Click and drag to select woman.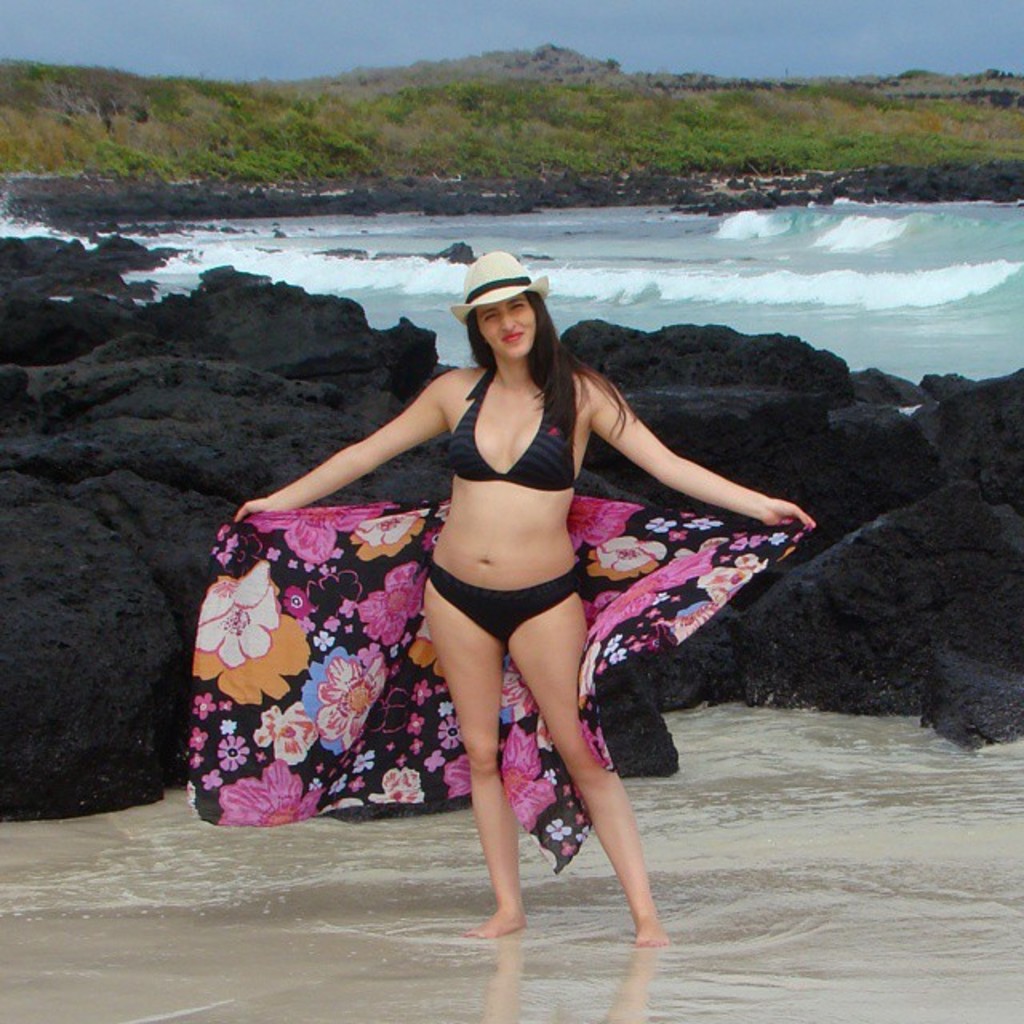
Selection: bbox=[235, 253, 768, 893].
